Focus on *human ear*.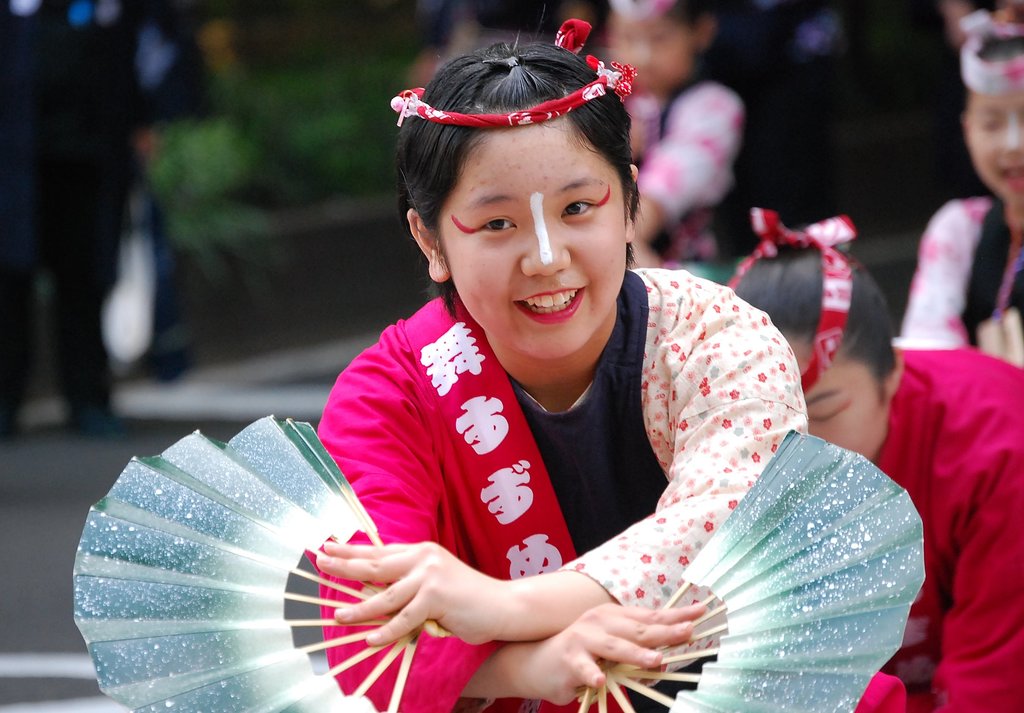
Focused at bbox=(625, 167, 636, 245).
